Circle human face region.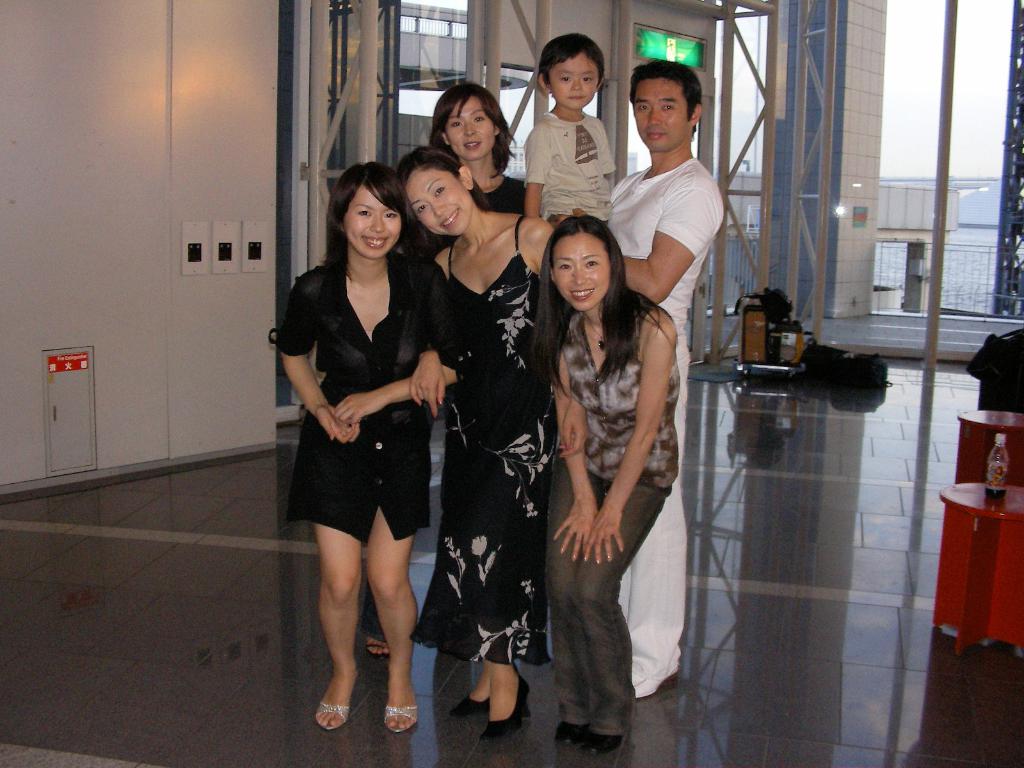
Region: {"x1": 411, "y1": 172, "x2": 468, "y2": 234}.
